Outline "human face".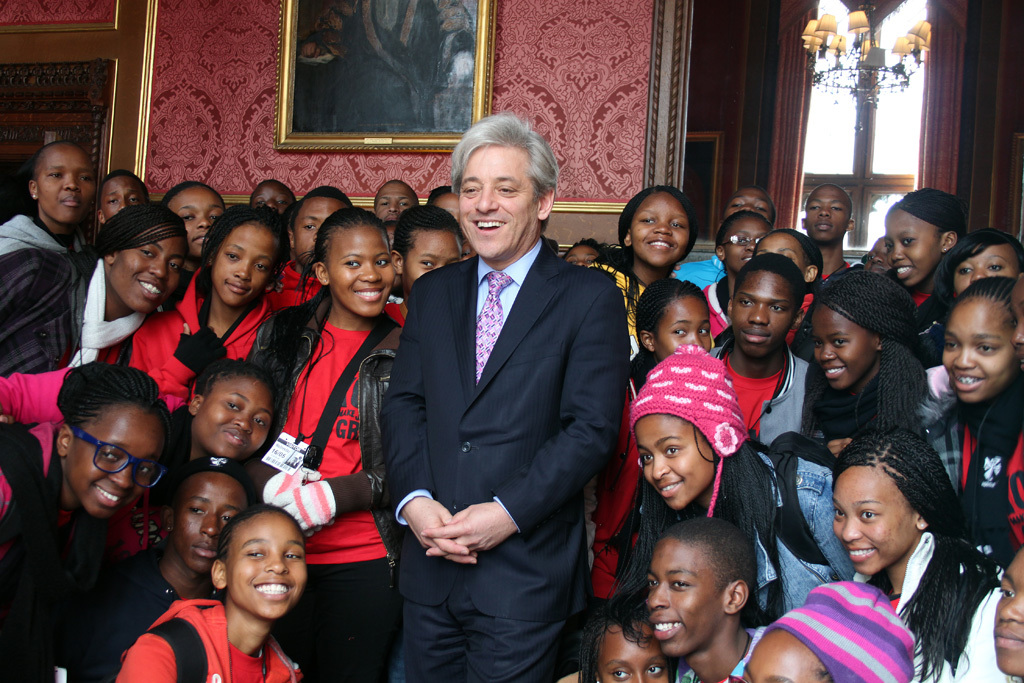
Outline: (left=885, top=203, right=940, bottom=282).
